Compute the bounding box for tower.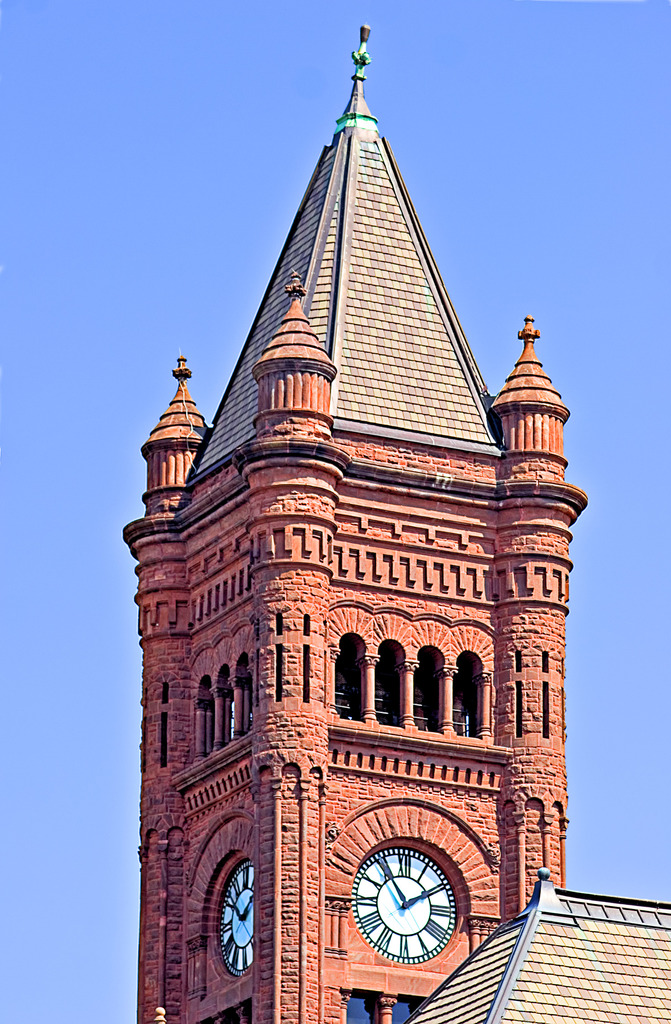
box=[123, 28, 587, 1023].
